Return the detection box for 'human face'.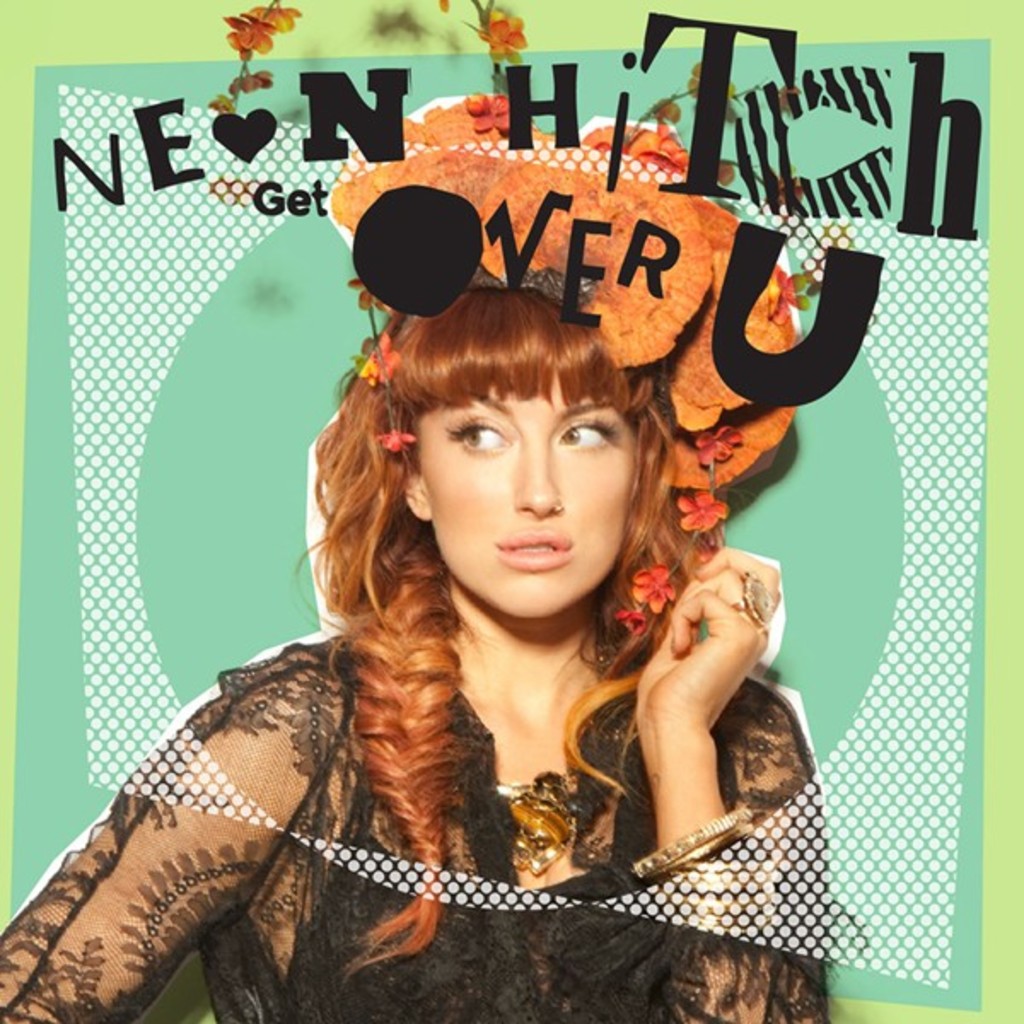
420:357:640:618.
